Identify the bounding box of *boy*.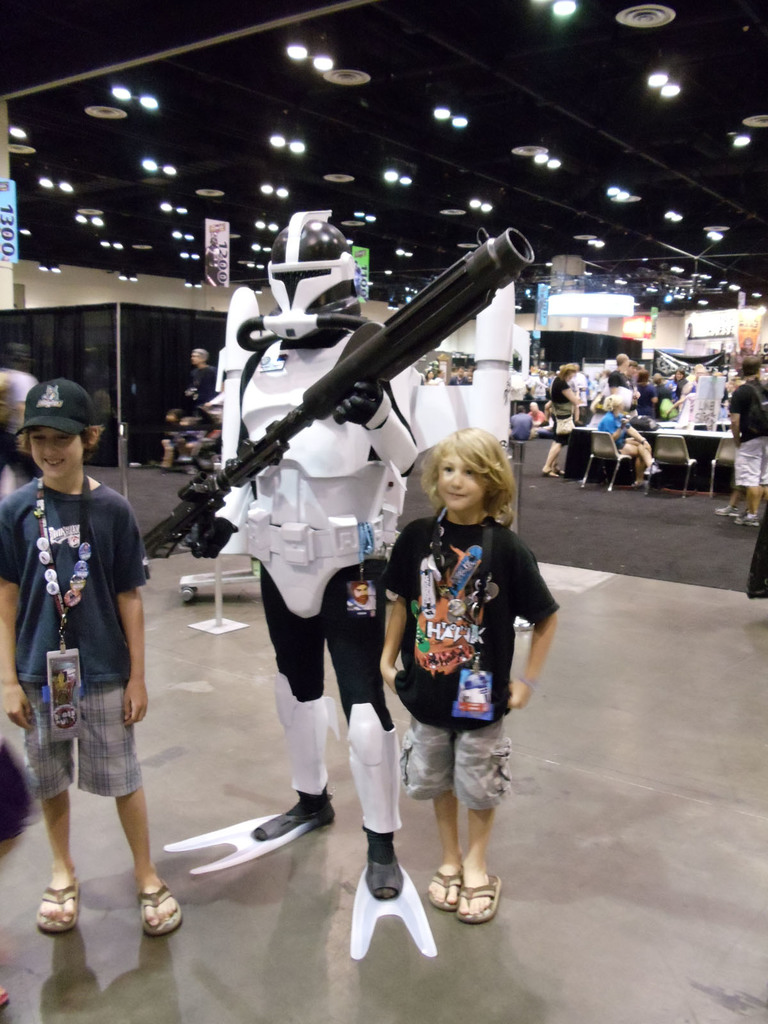
bbox=[0, 376, 182, 938].
